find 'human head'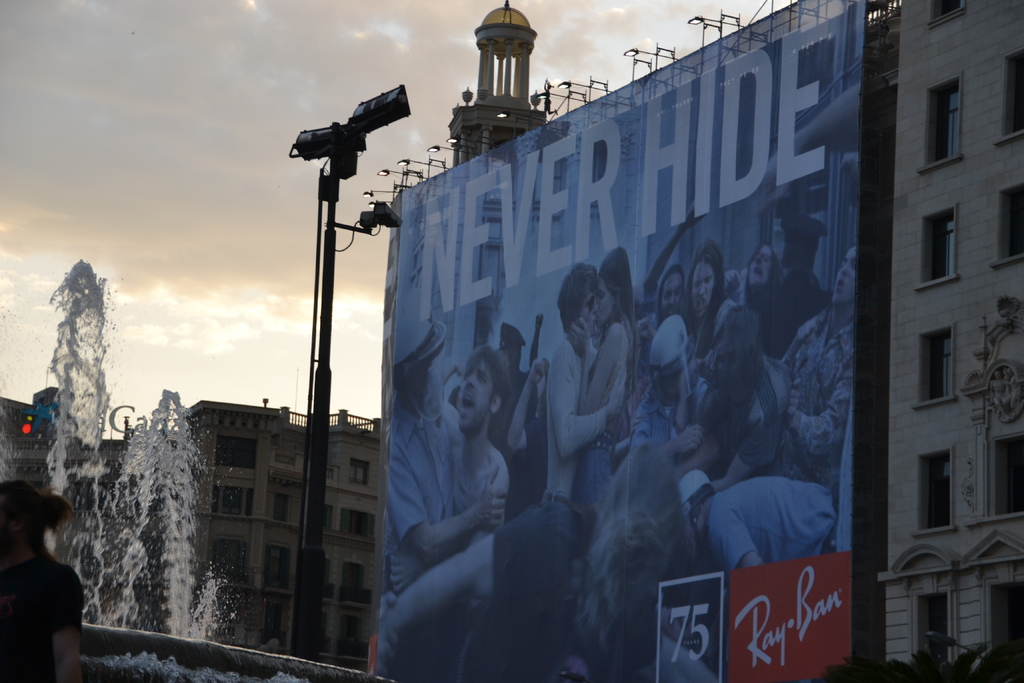
(598, 256, 636, 325)
